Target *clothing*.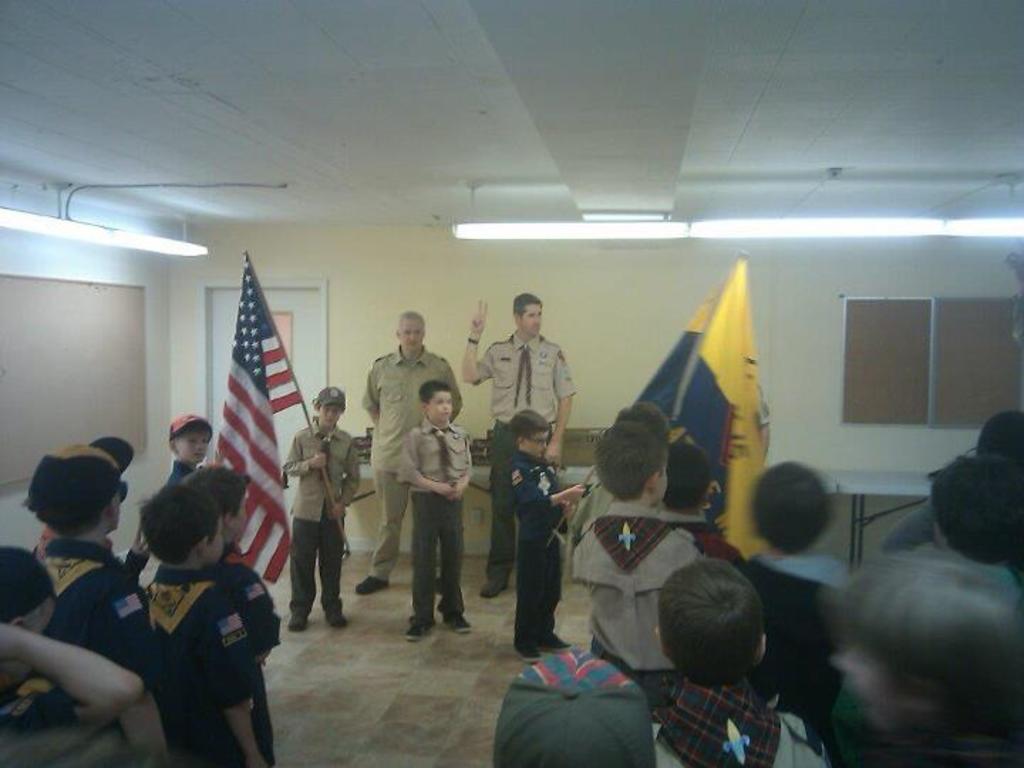
Target region: 558, 466, 603, 587.
